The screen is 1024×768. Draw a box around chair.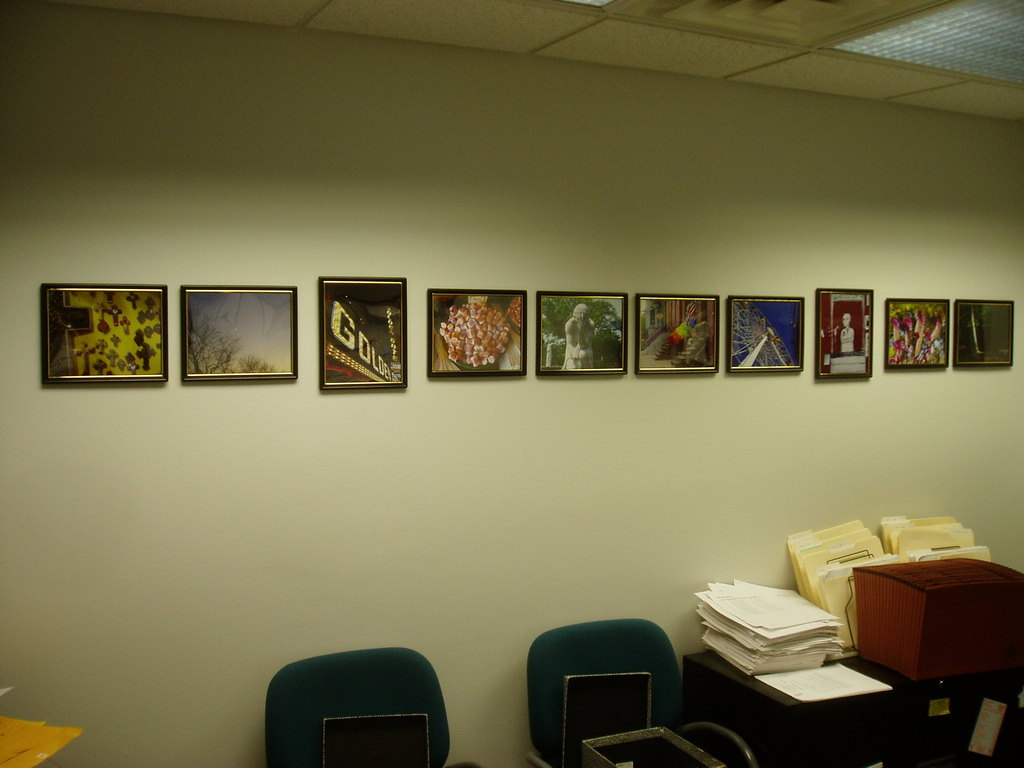
rect(529, 620, 753, 767).
